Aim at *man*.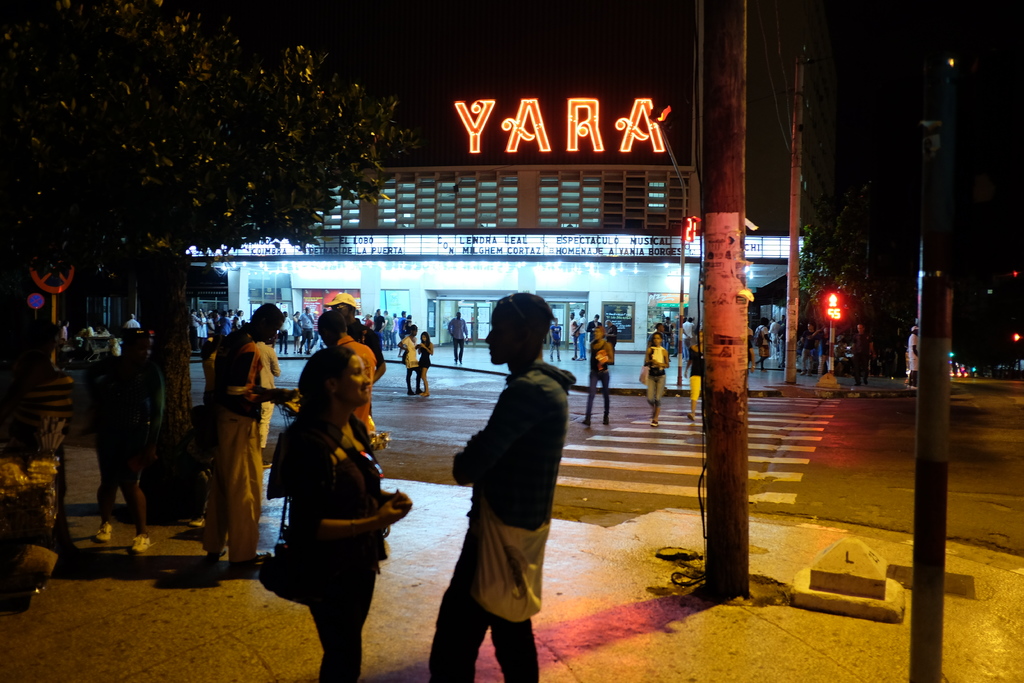
Aimed at x1=906 y1=325 x2=920 y2=389.
